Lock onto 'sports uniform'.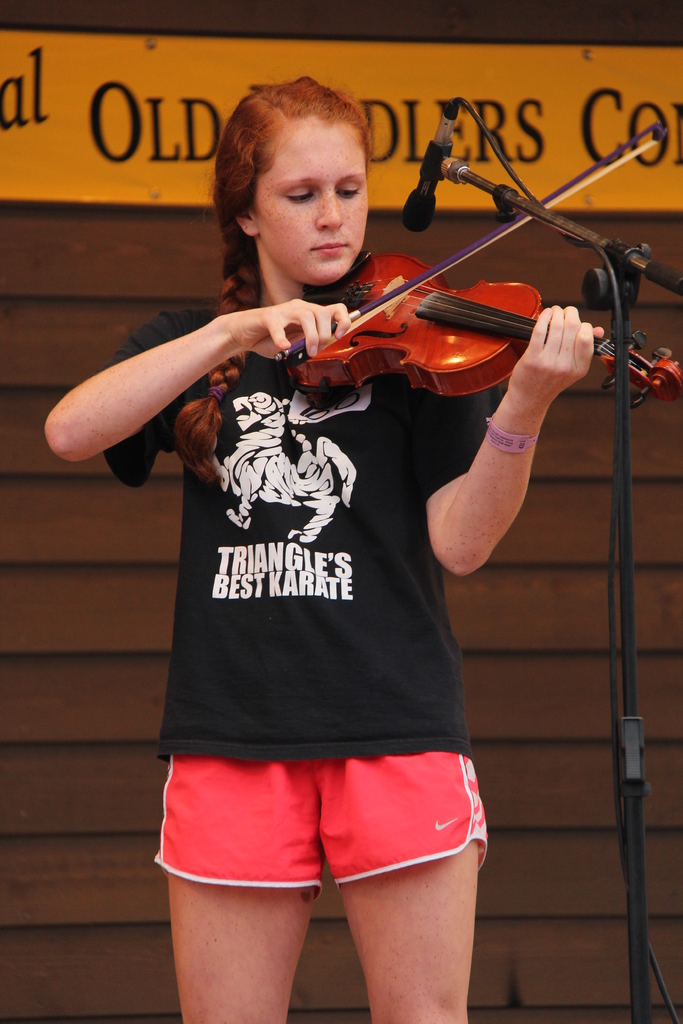
Locked: [97, 280, 490, 906].
